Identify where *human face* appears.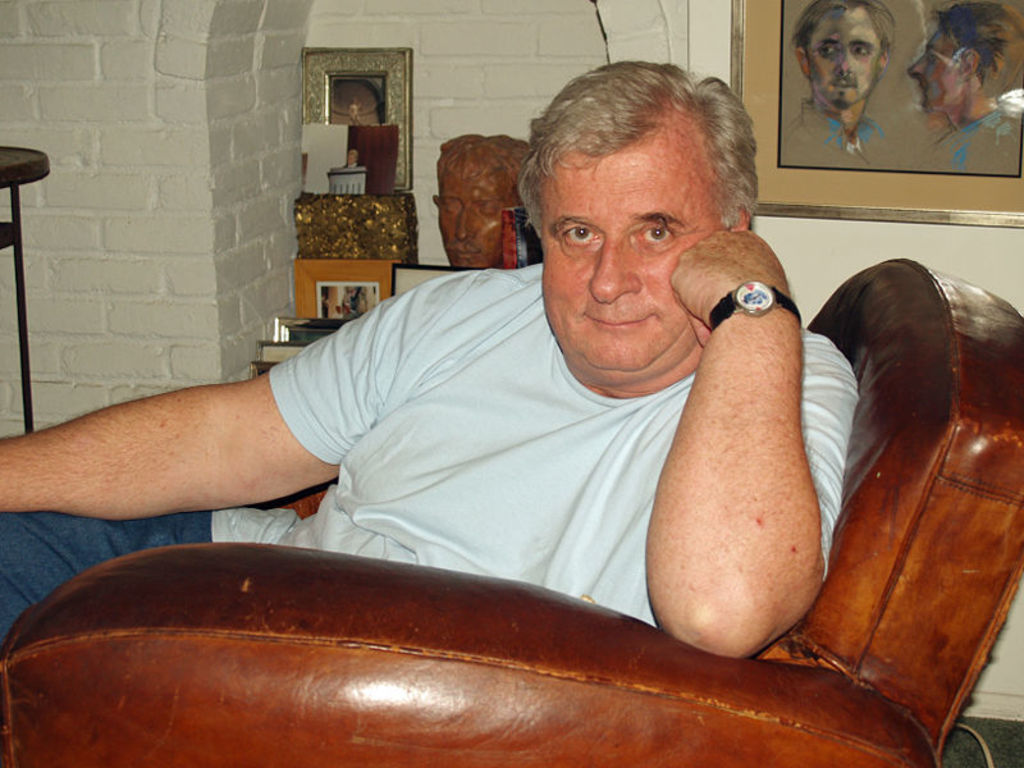
Appears at x1=435, y1=157, x2=506, y2=268.
